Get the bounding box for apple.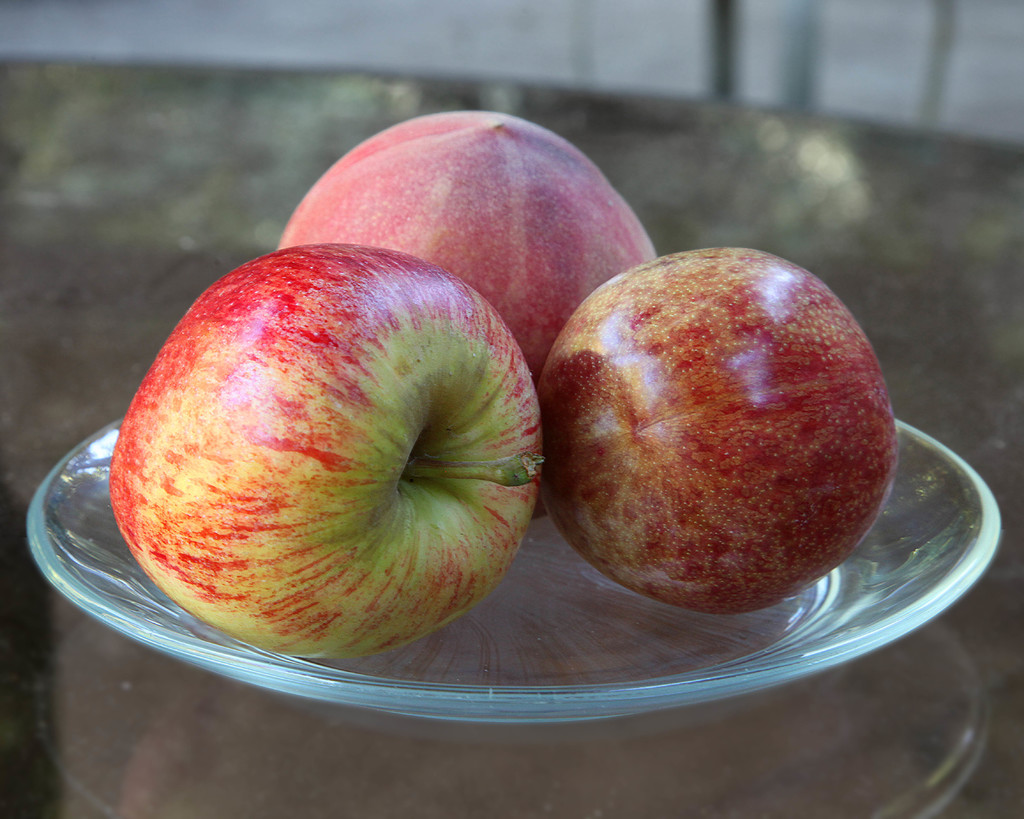
(x1=276, y1=109, x2=660, y2=381).
